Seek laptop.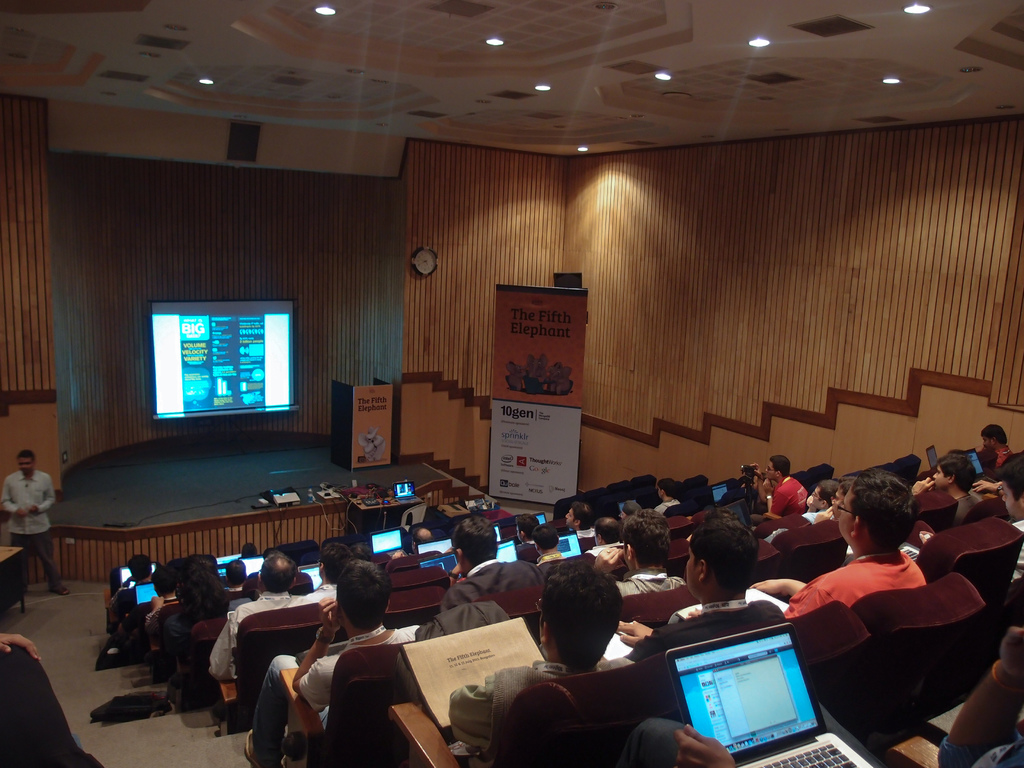
<box>493,523,501,541</box>.
